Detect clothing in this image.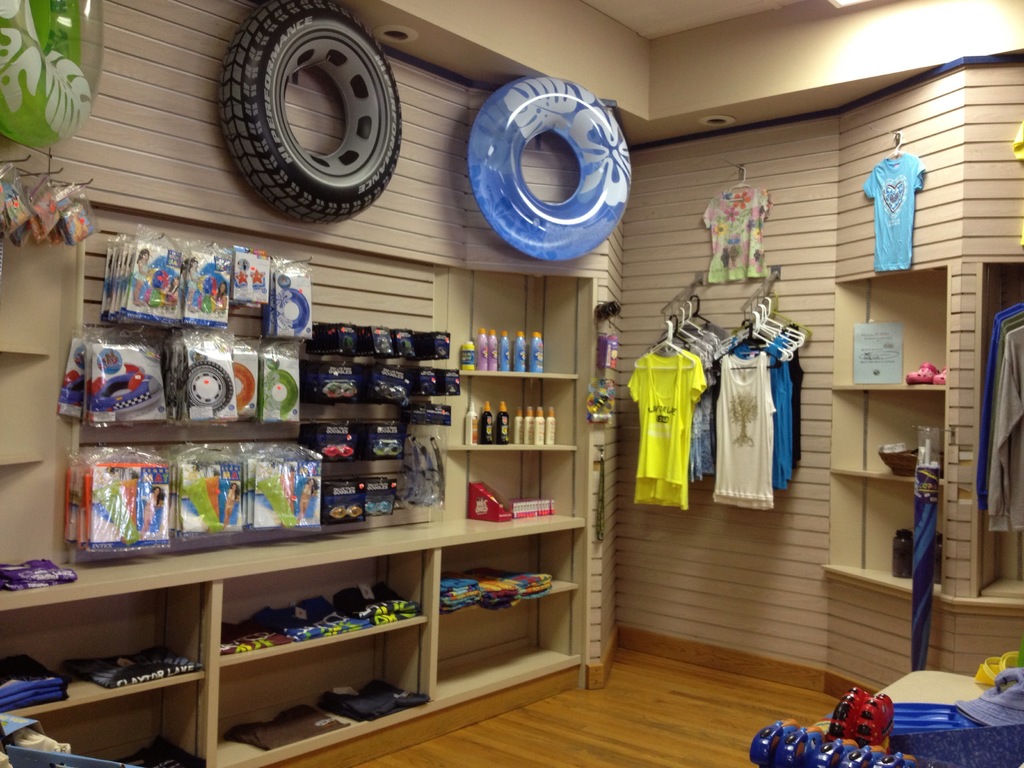
Detection: <bbox>0, 655, 71, 721</bbox>.
